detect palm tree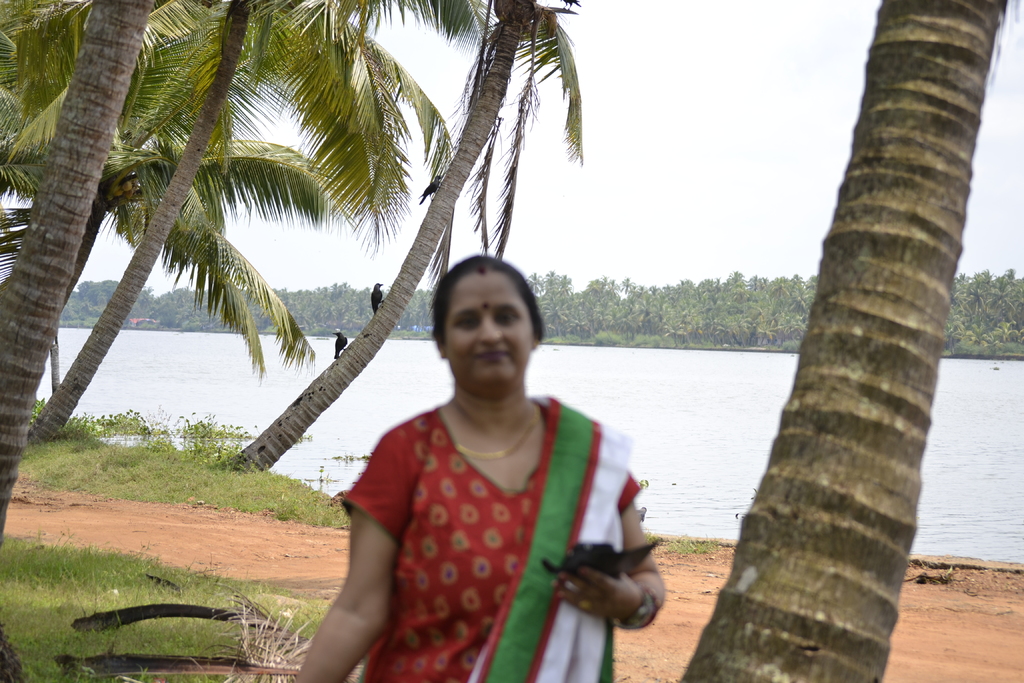
left=218, top=0, right=591, bottom=473
